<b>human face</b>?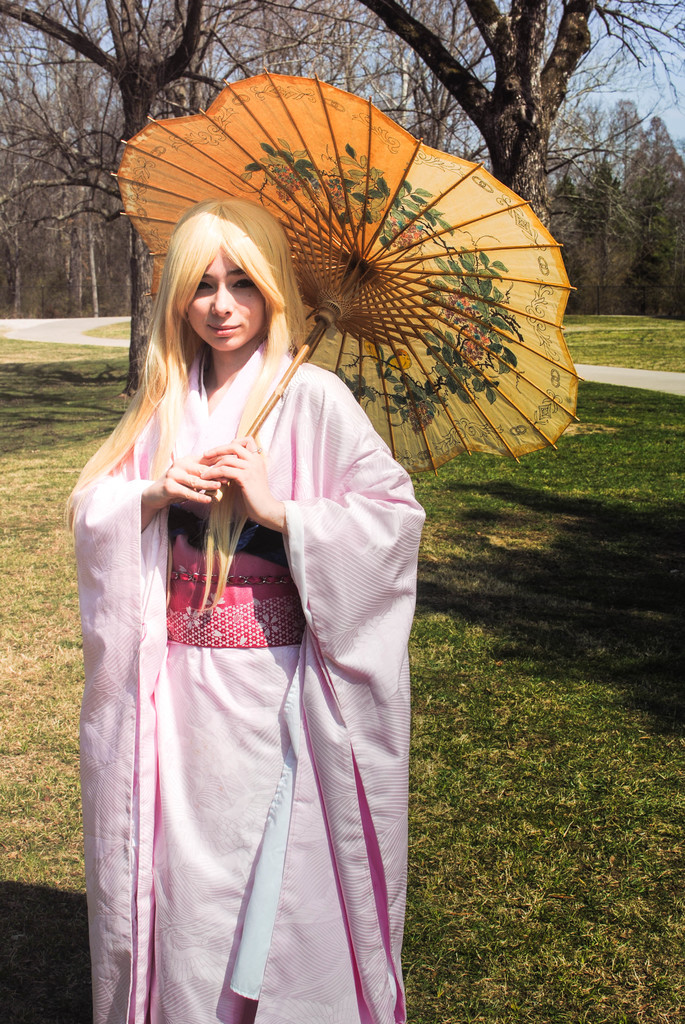
(x1=184, y1=247, x2=265, y2=354)
